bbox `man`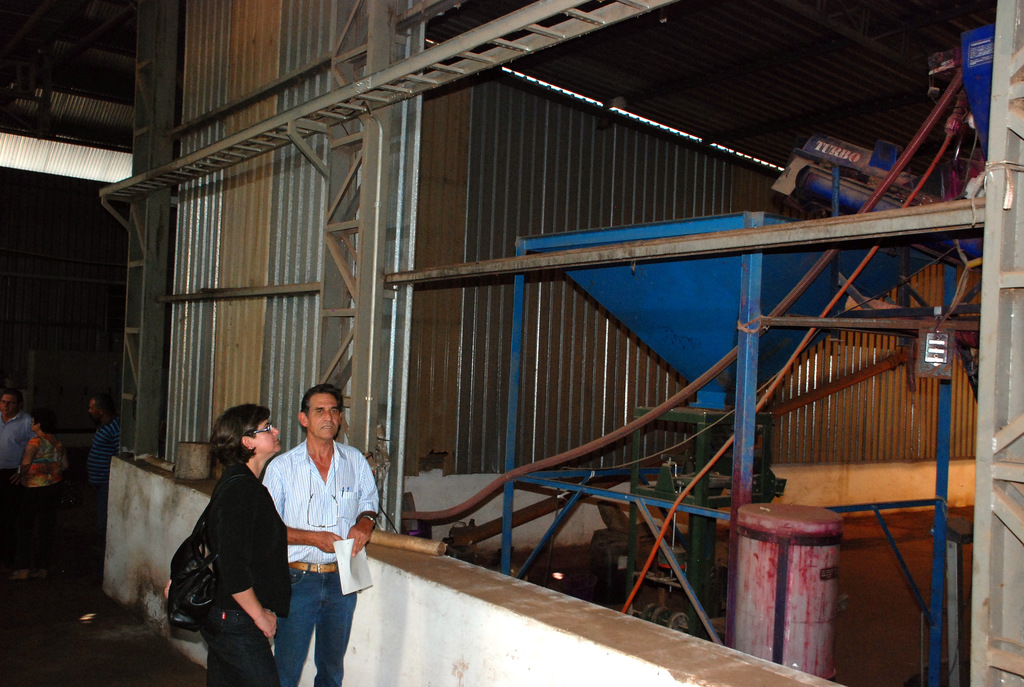
<bbox>89, 393, 122, 539</bbox>
